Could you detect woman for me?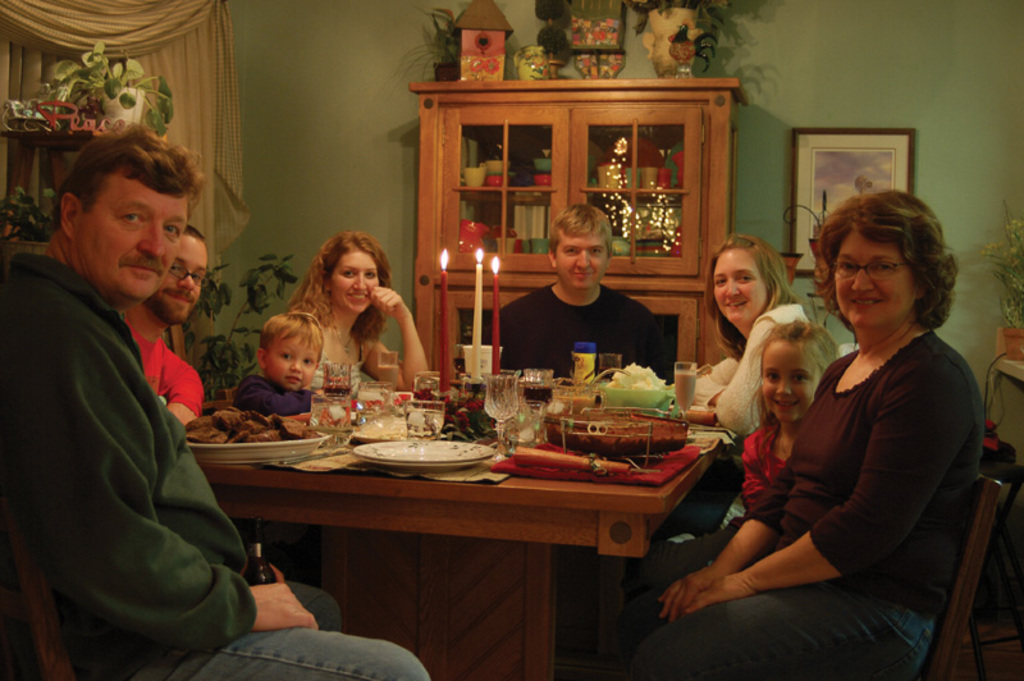
Detection result: (left=288, top=230, right=430, bottom=398).
